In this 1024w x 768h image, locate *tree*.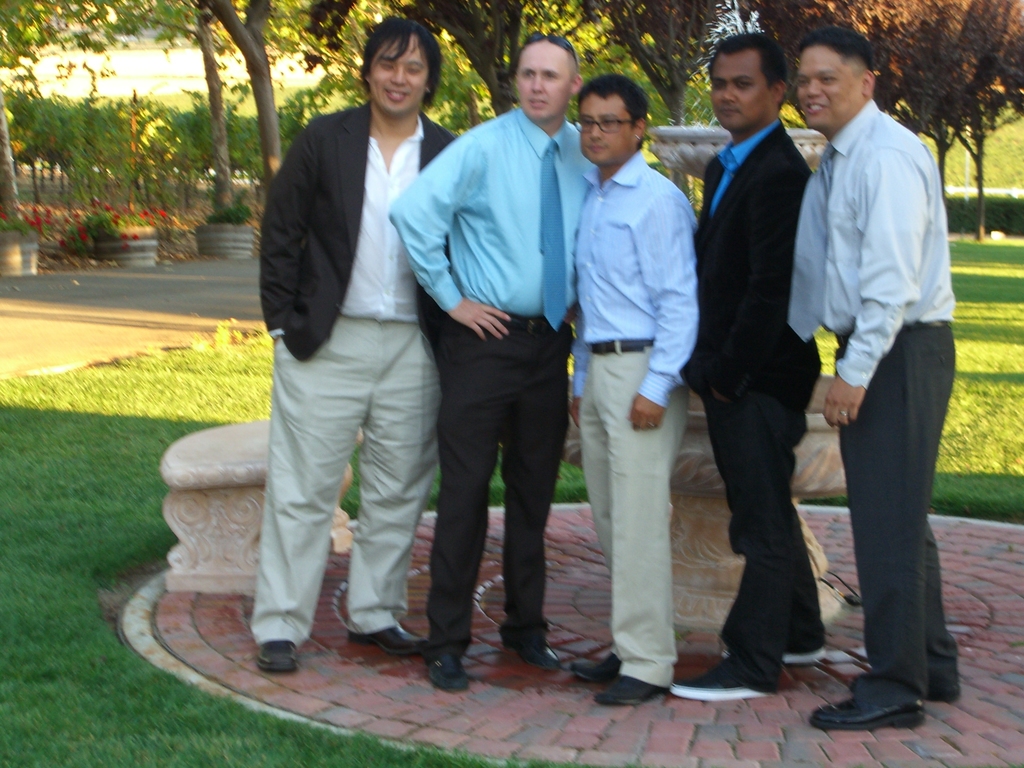
Bounding box: Rect(0, 0, 168, 236).
